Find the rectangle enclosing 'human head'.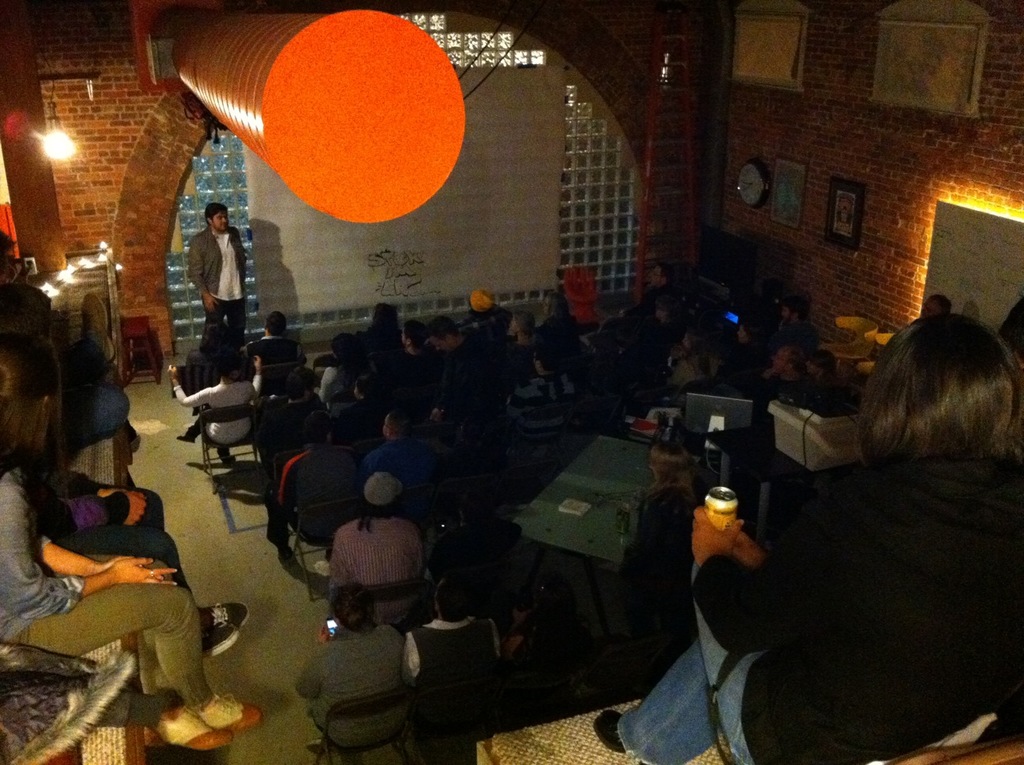
<bbox>2, 339, 67, 464</bbox>.
